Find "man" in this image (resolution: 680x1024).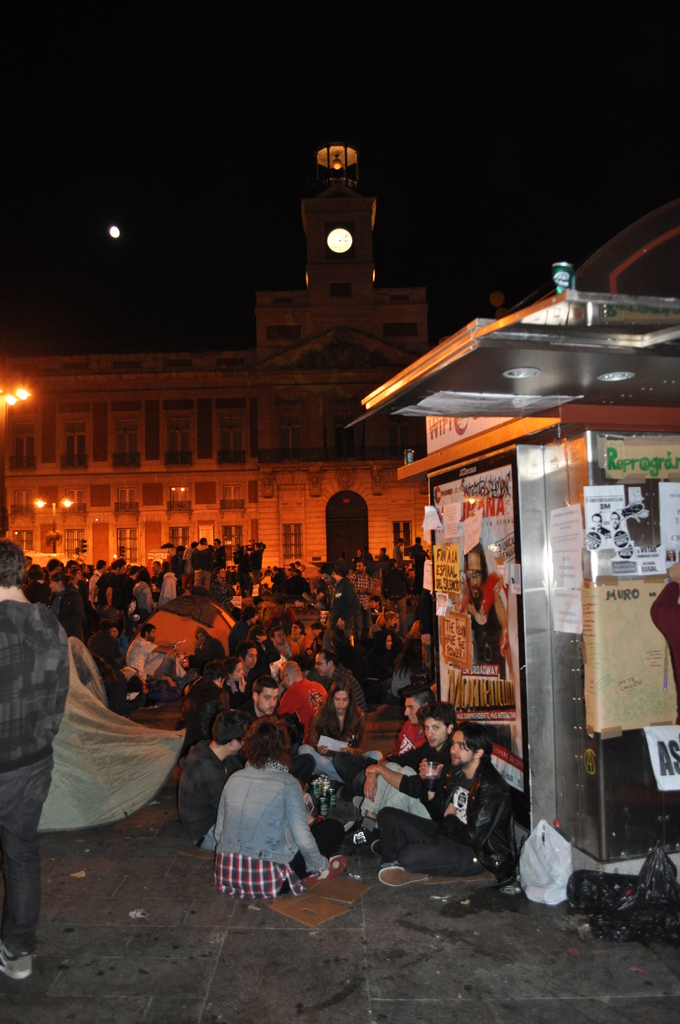
(376, 721, 505, 890).
